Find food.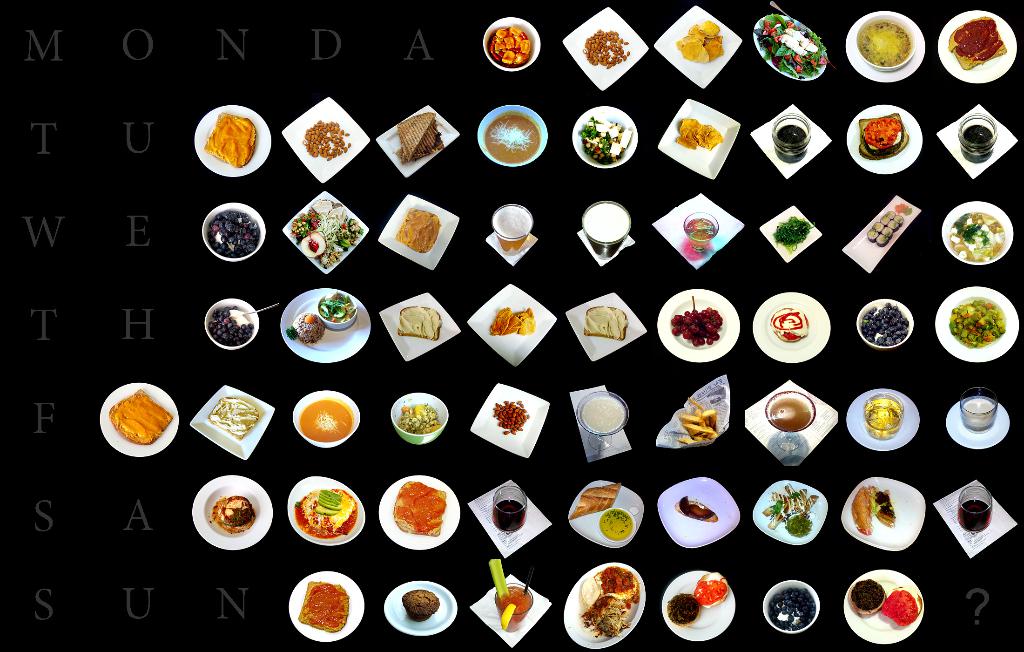
[x1=868, y1=487, x2=899, y2=529].
